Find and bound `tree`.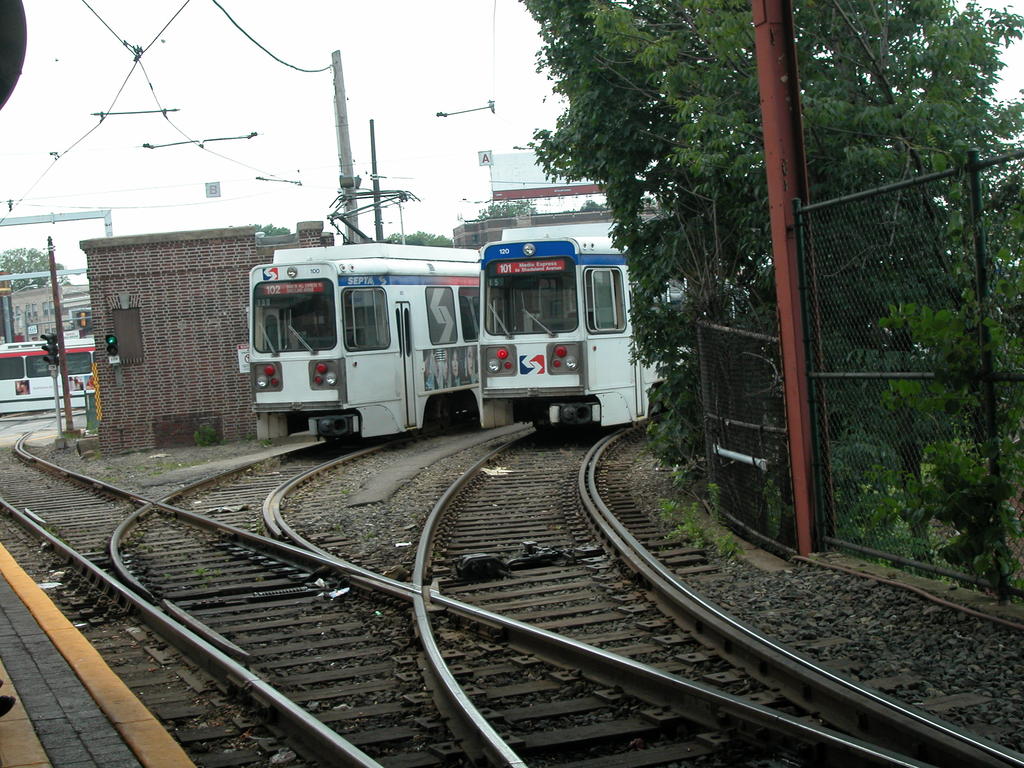
Bound: region(562, 198, 616, 213).
